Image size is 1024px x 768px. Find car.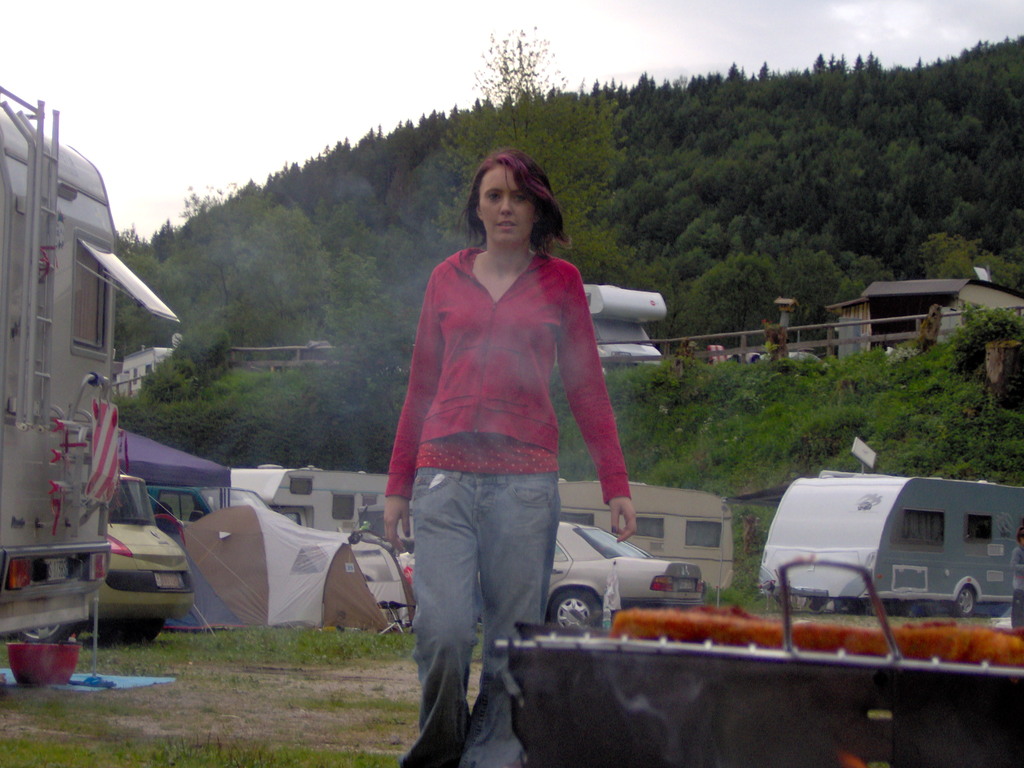
bbox=(18, 468, 195, 641).
